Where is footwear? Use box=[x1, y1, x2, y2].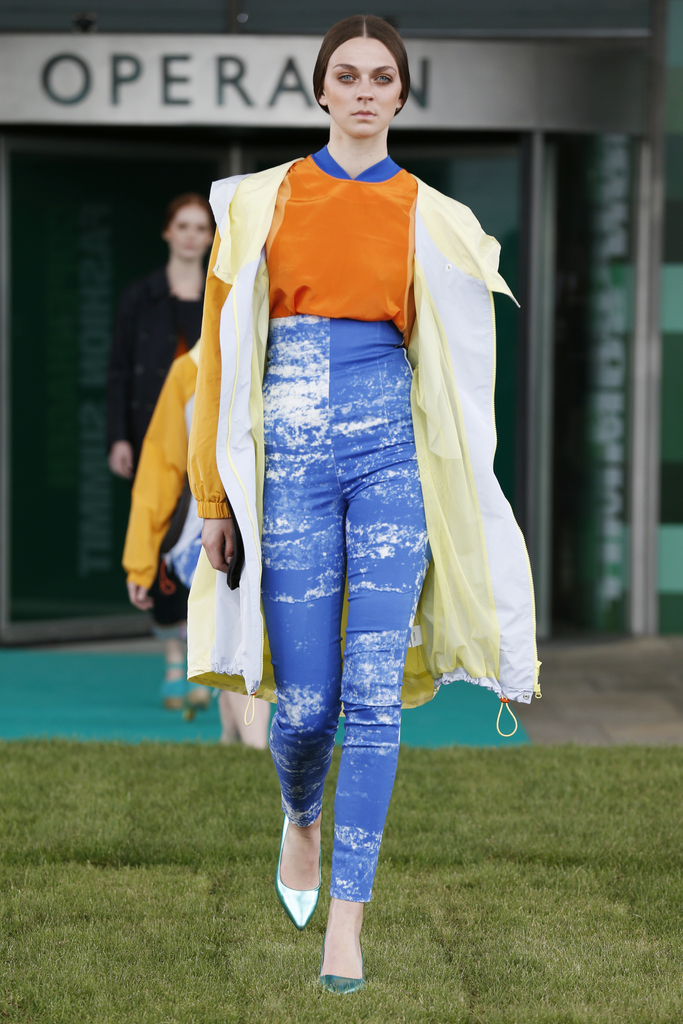
box=[314, 900, 361, 1005].
